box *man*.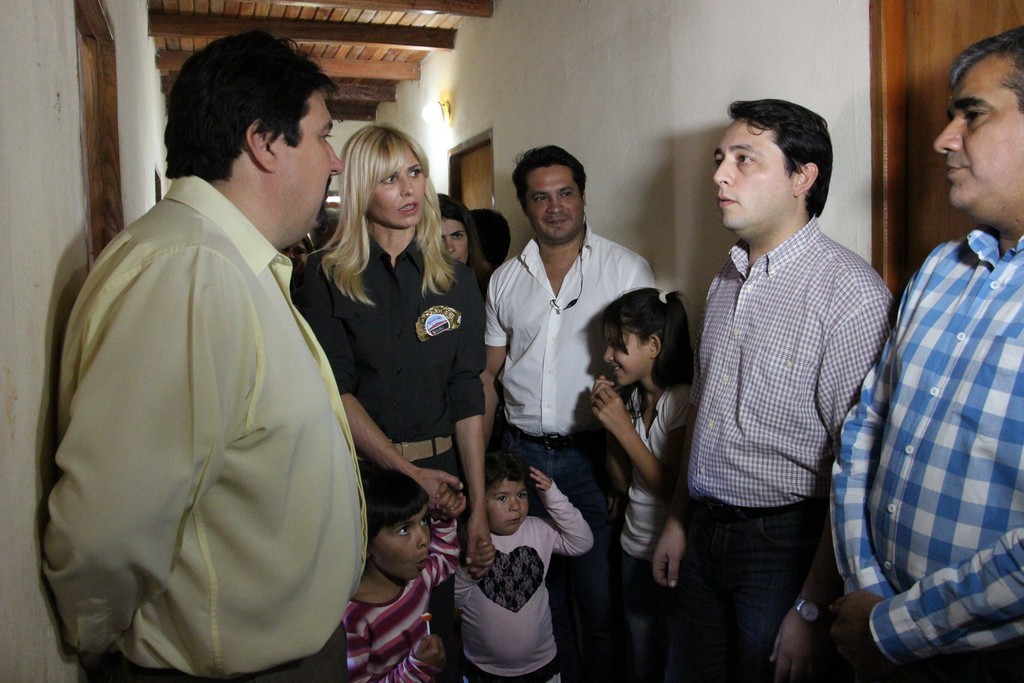
<box>482,145,656,682</box>.
